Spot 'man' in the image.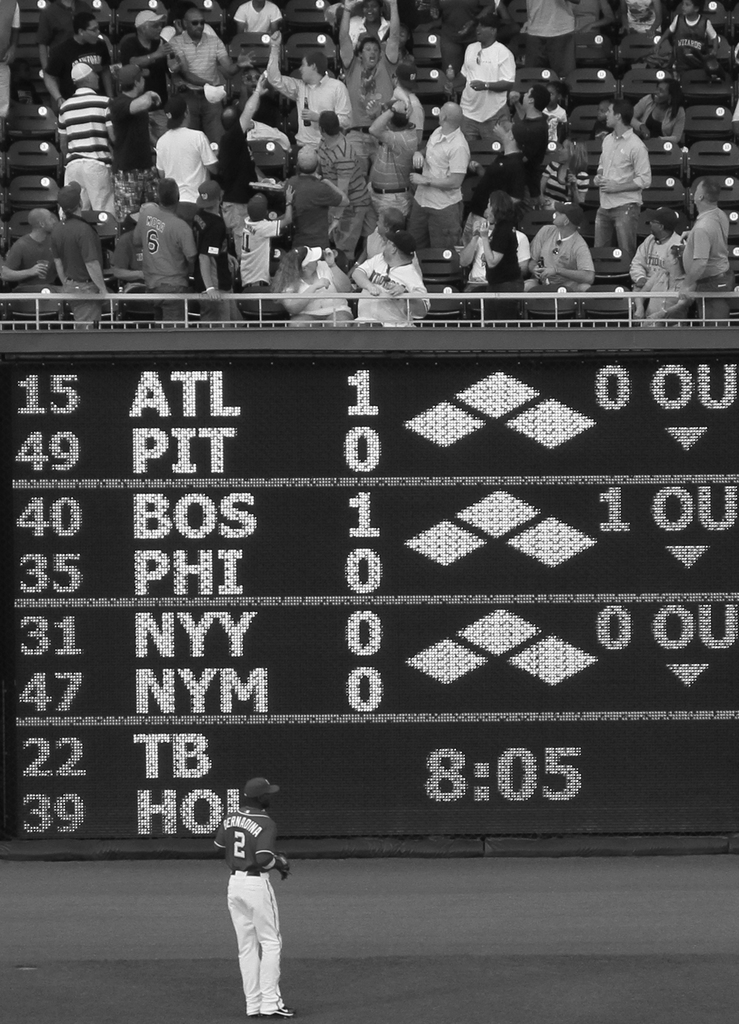
'man' found at bbox=[593, 93, 656, 258].
